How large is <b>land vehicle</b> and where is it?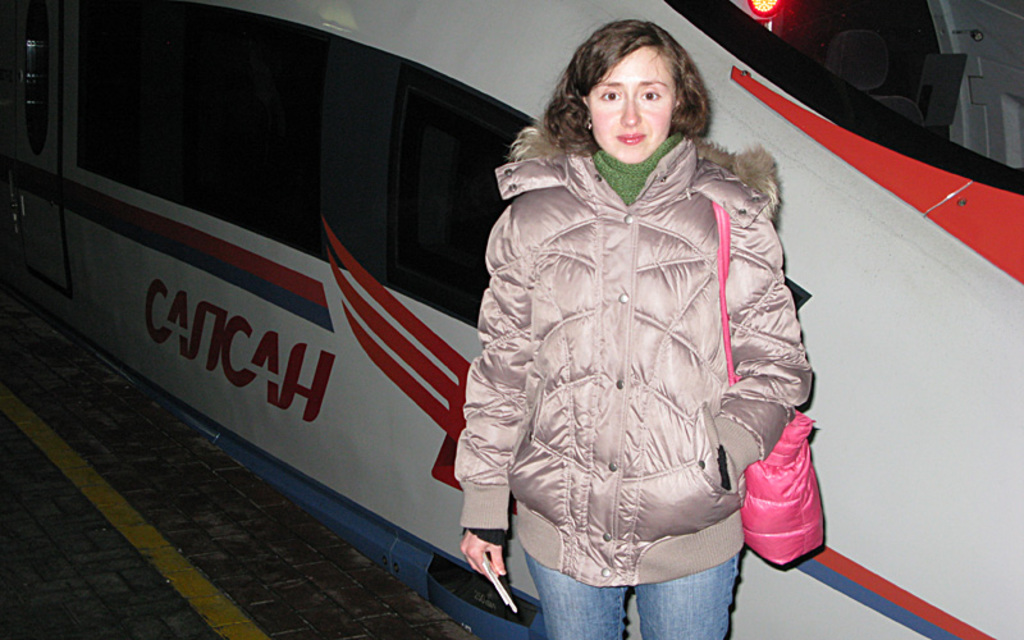
Bounding box: {"x1": 0, "y1": 0, "x2": 1019, "y2": 639}.
